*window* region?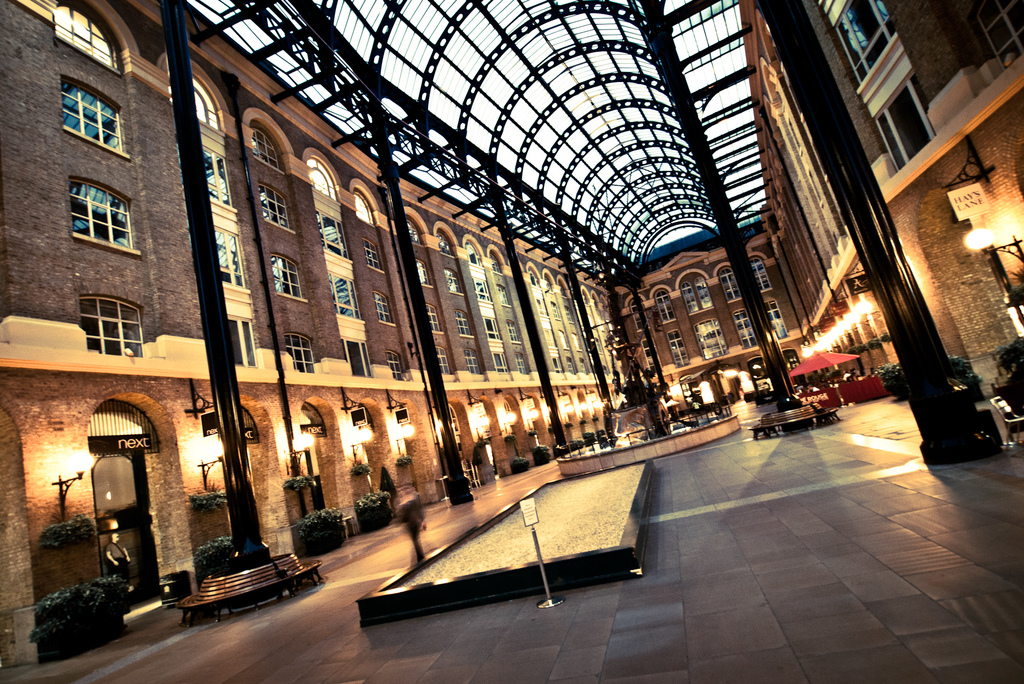
(x1=474, y1=273, x2=493, y2=306)
